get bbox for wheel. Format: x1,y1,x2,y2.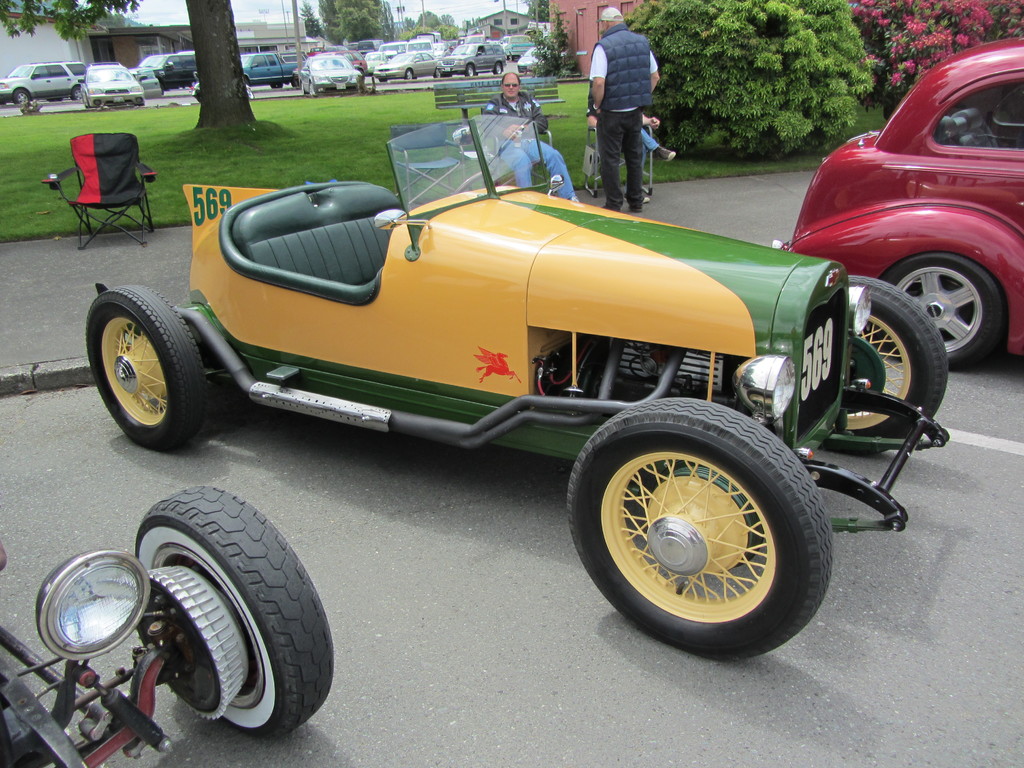
505,54,508,60.
